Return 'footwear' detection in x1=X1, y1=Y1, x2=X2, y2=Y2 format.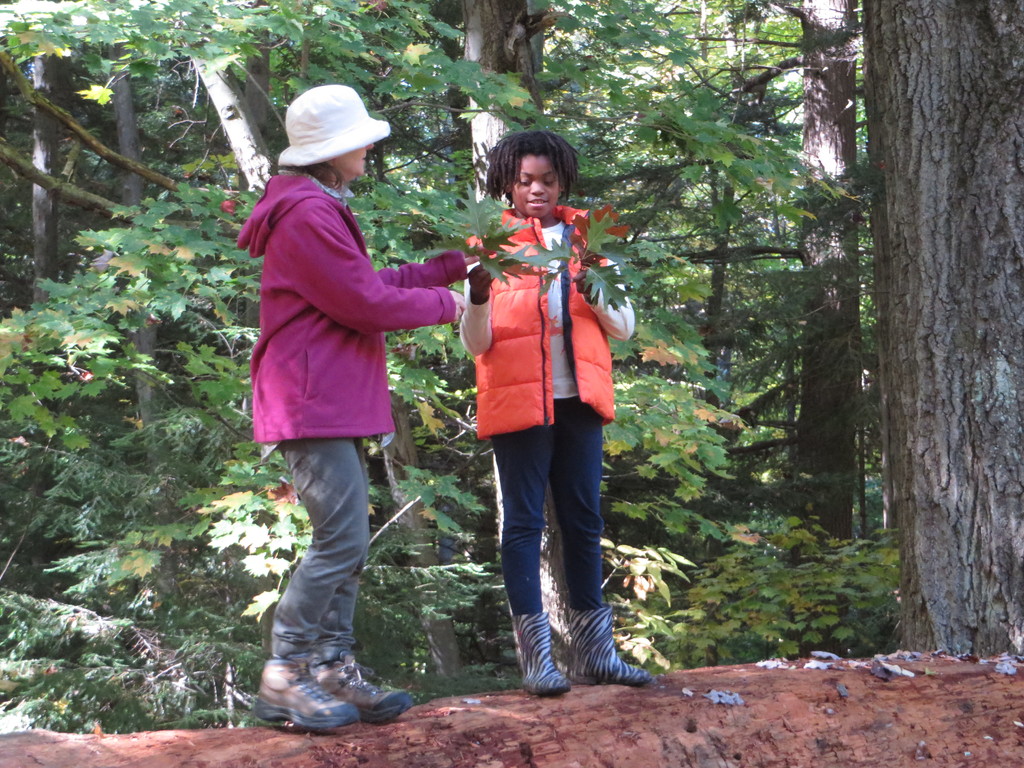
x1=566, y1=604, x2=647, y2=688.
